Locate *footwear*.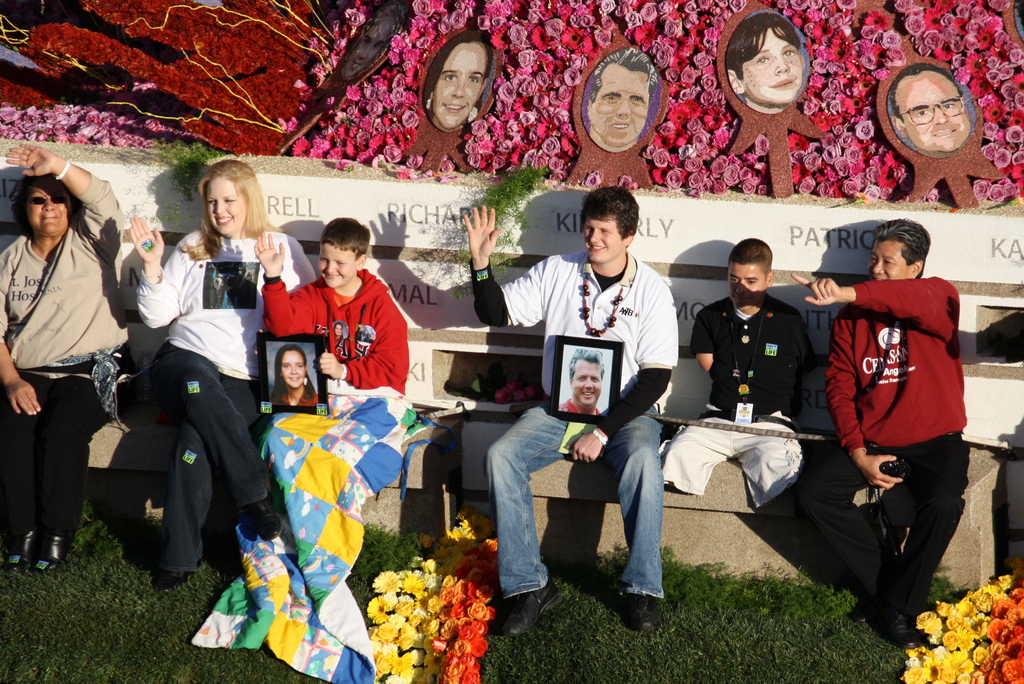
Bounding box: rect(242, 502, 282, 542).
